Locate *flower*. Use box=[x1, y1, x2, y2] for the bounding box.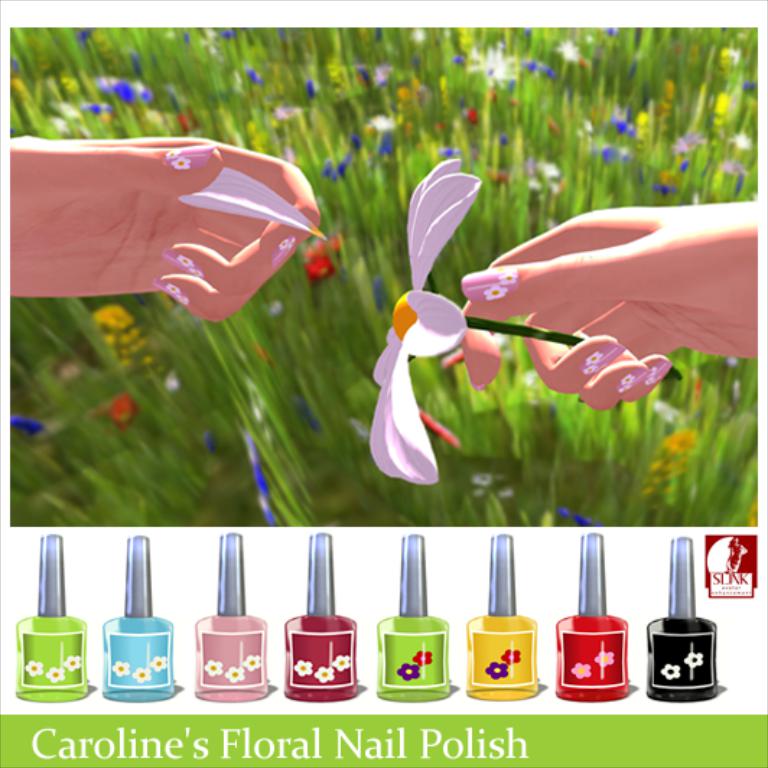
box=[136, 667, 149, 681].
